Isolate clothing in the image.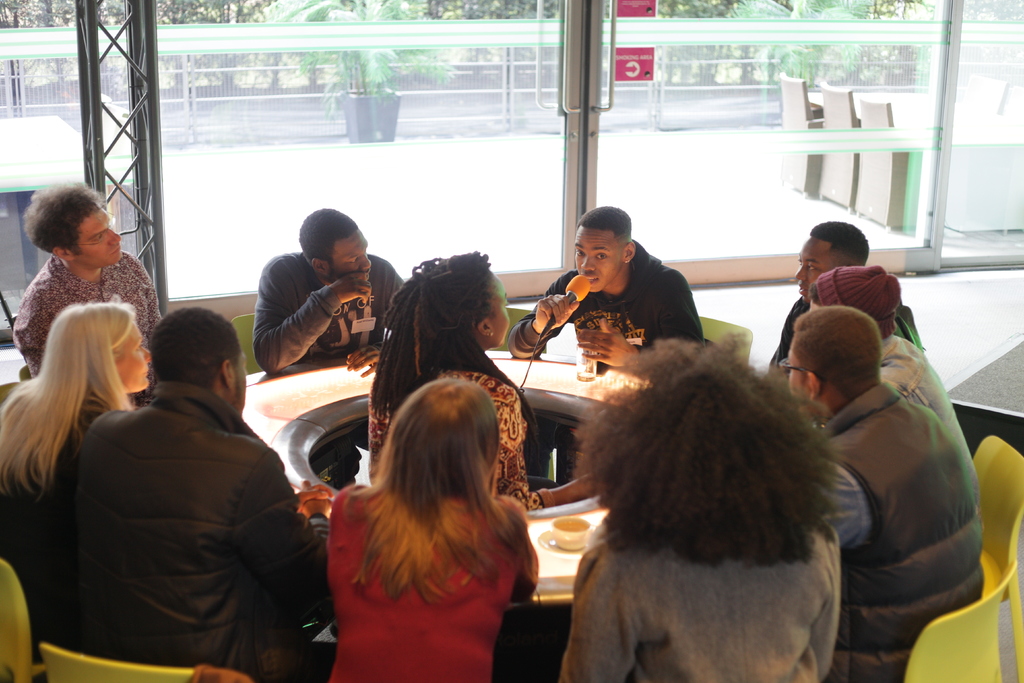
Isolated region: (872, 329, 980, 470).
